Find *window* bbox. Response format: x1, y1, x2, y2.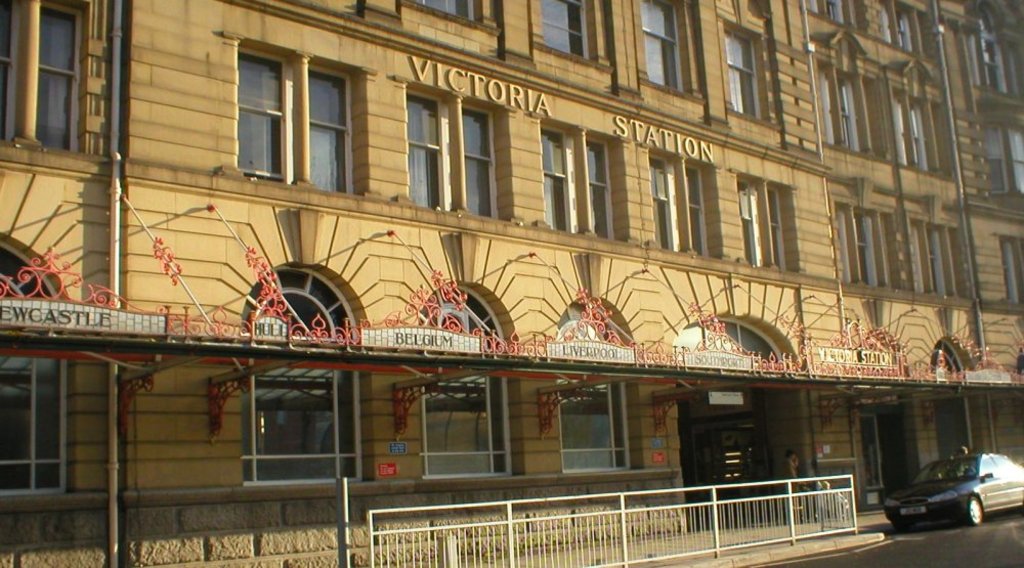
901, 227, 949, 292.
